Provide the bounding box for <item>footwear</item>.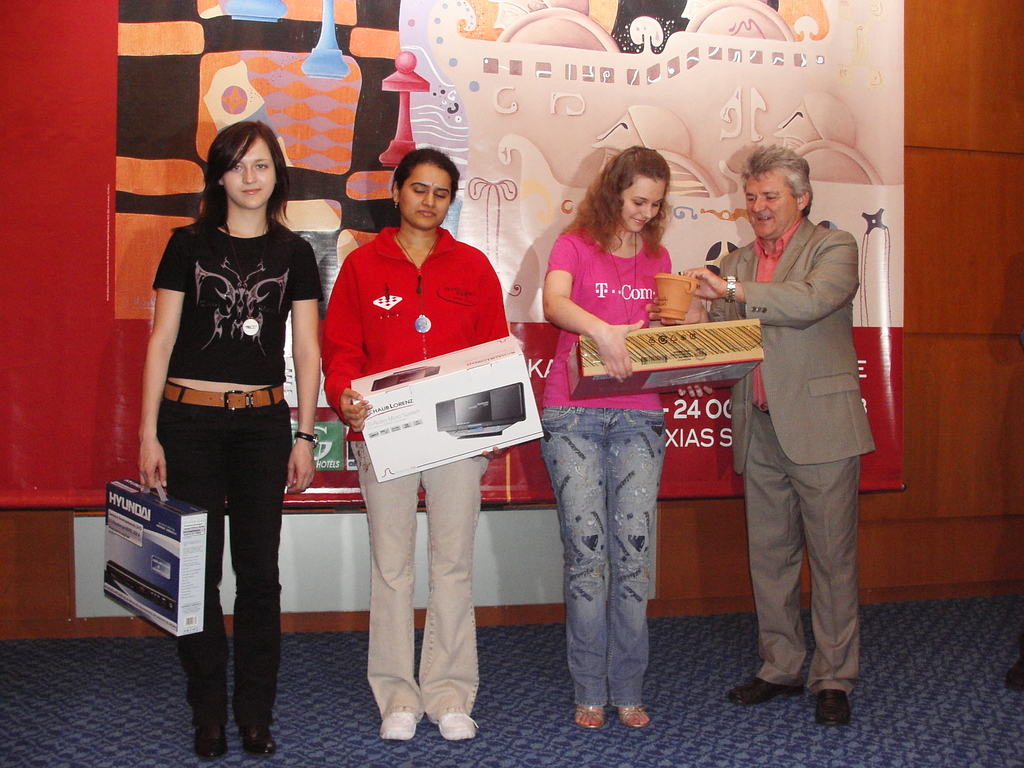
box(384, 709, 419, 739).
